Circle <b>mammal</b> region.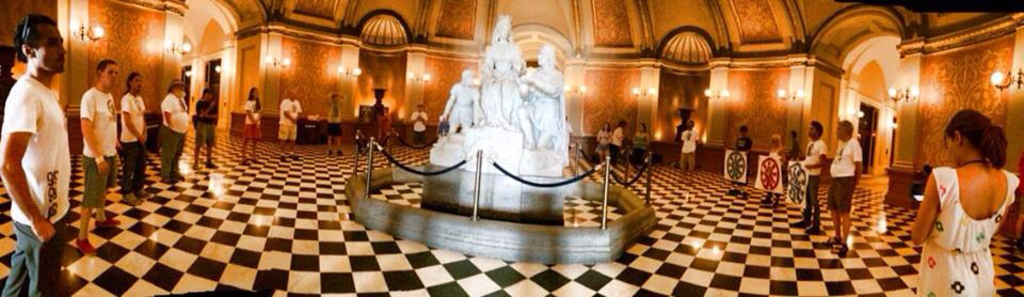
Region: [left=801, top=123, right=830, bottom=236].
